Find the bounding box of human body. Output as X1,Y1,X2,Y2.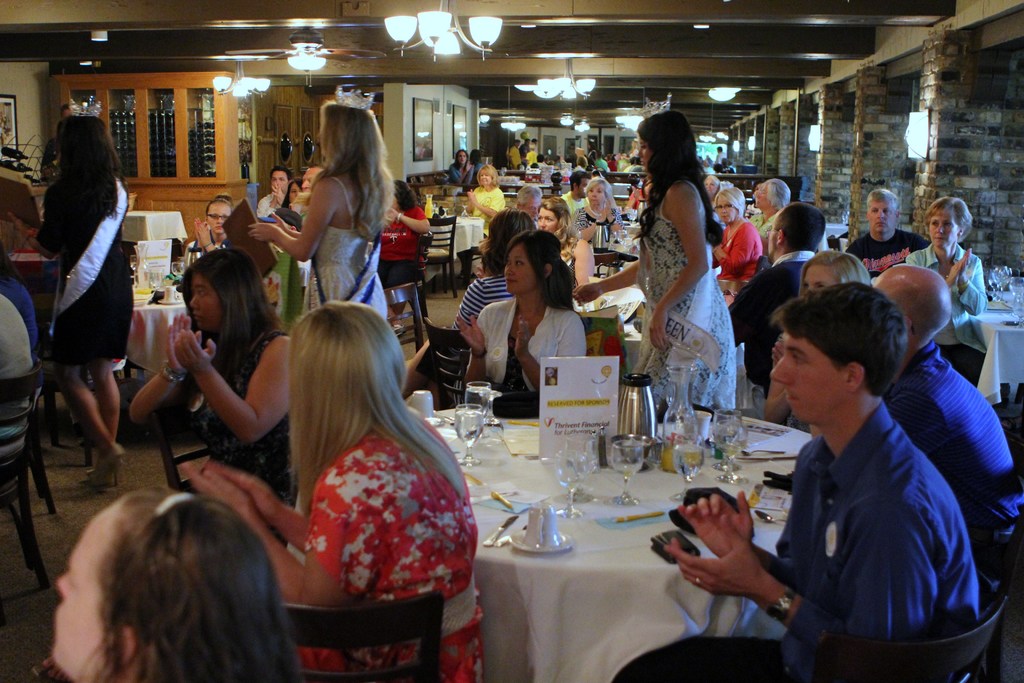
285,176,298,207.
